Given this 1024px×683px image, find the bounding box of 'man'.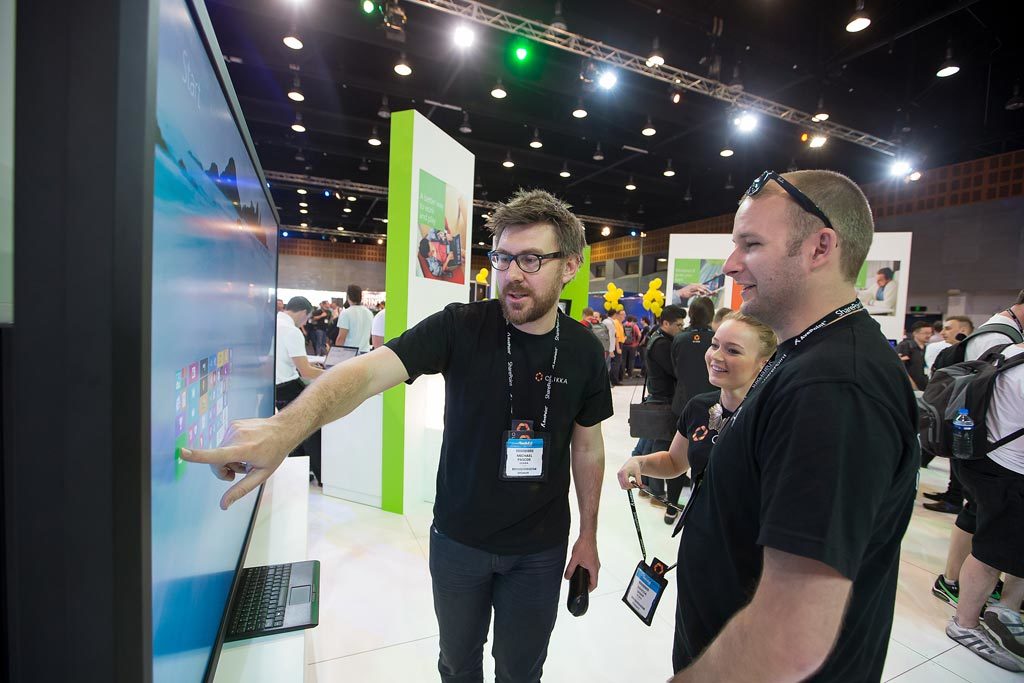
<region>182, 187, 611, 682</region>.
